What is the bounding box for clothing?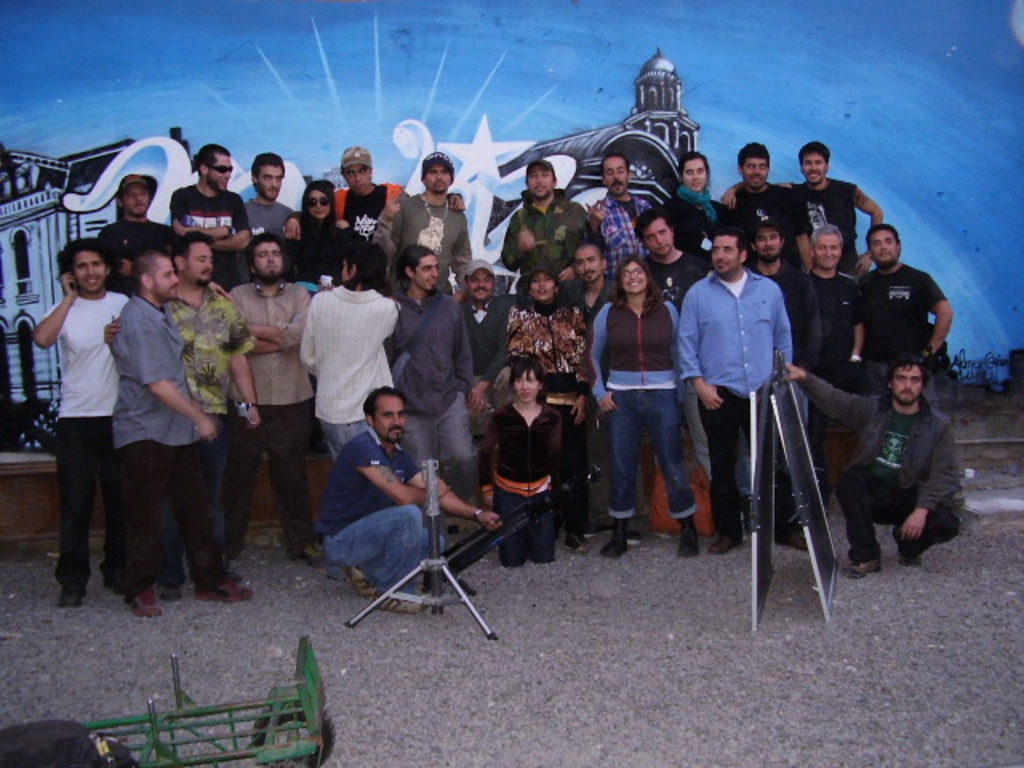
detection(784, 275, 850, 510).
